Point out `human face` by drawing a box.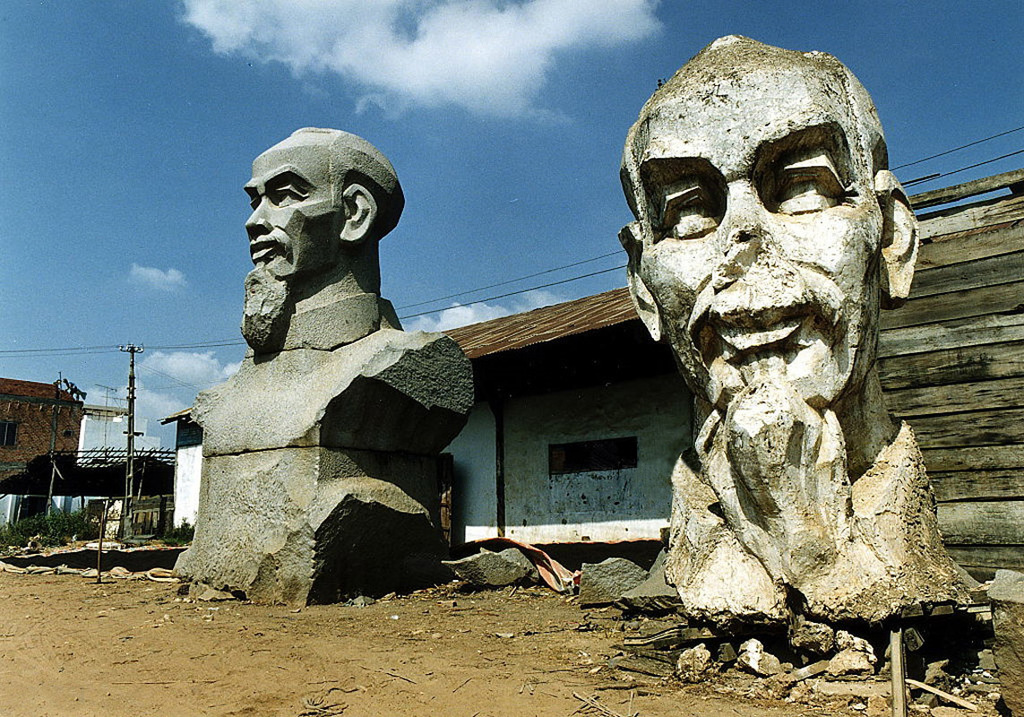
crop(663, 63, 868, 436).
